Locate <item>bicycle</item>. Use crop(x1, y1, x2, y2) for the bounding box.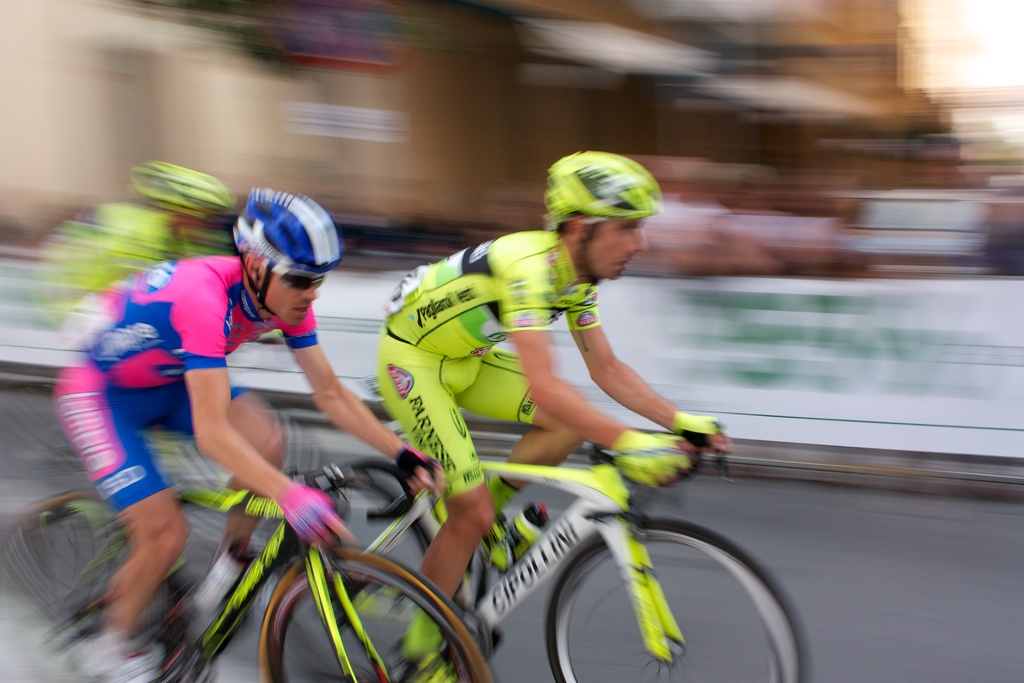
crop(3, 453, 496, 682).
